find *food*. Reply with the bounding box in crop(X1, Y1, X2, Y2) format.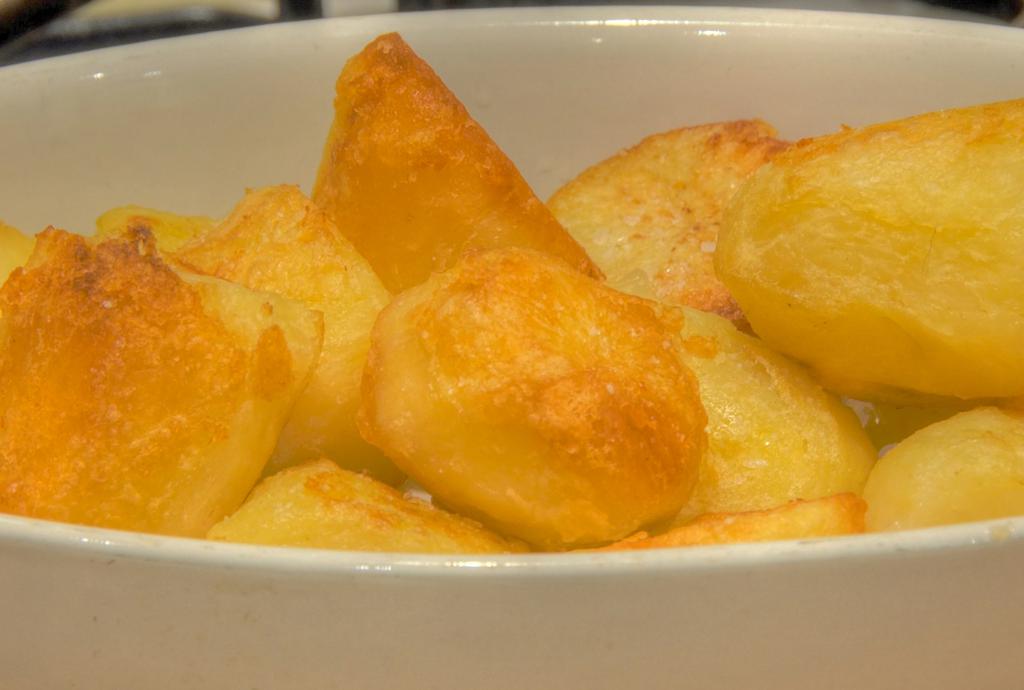
crop(305, 27, 604, 296).
